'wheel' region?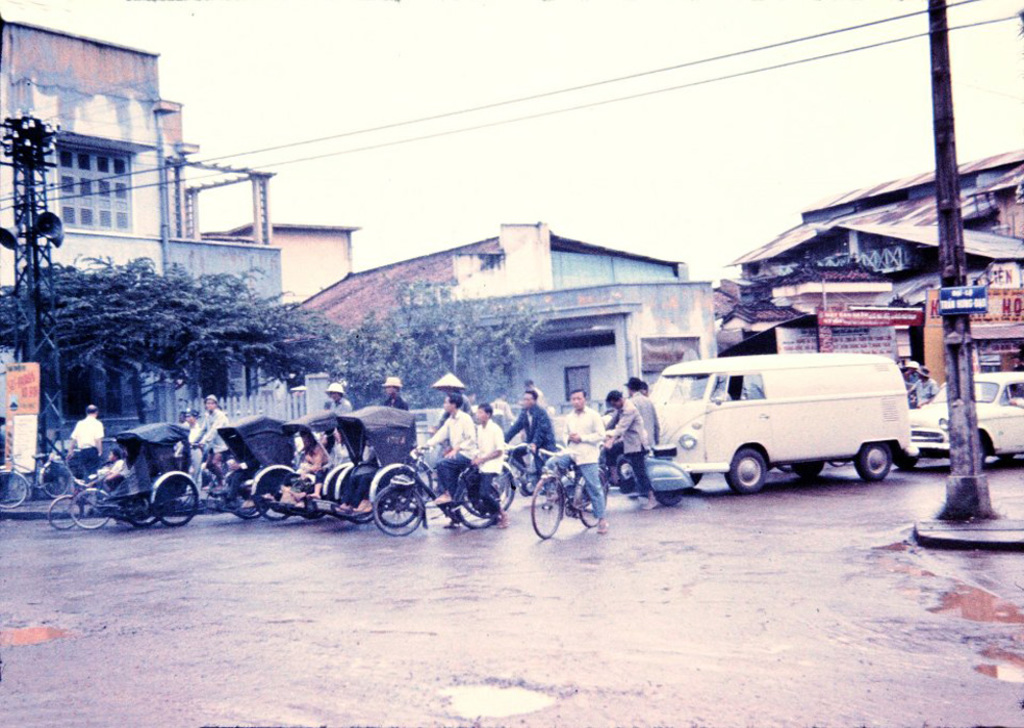
[left=492, top=470, right=512, bottom=509]
